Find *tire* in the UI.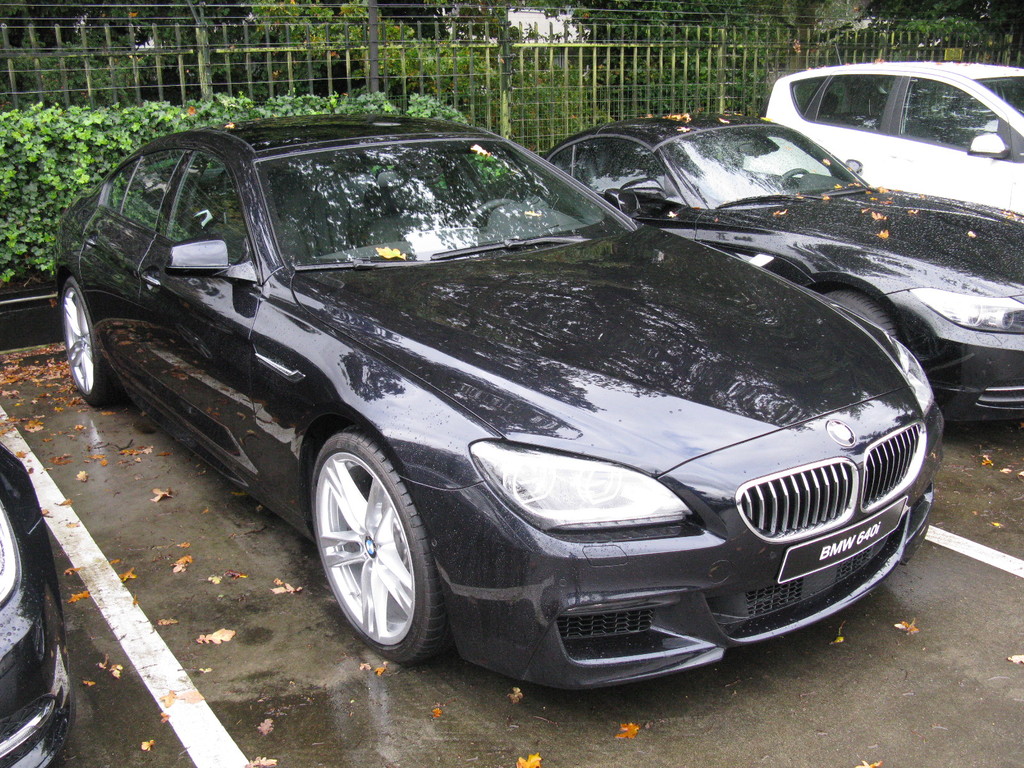
UI element at (left=822, top=292, right=895, bottom=344).
